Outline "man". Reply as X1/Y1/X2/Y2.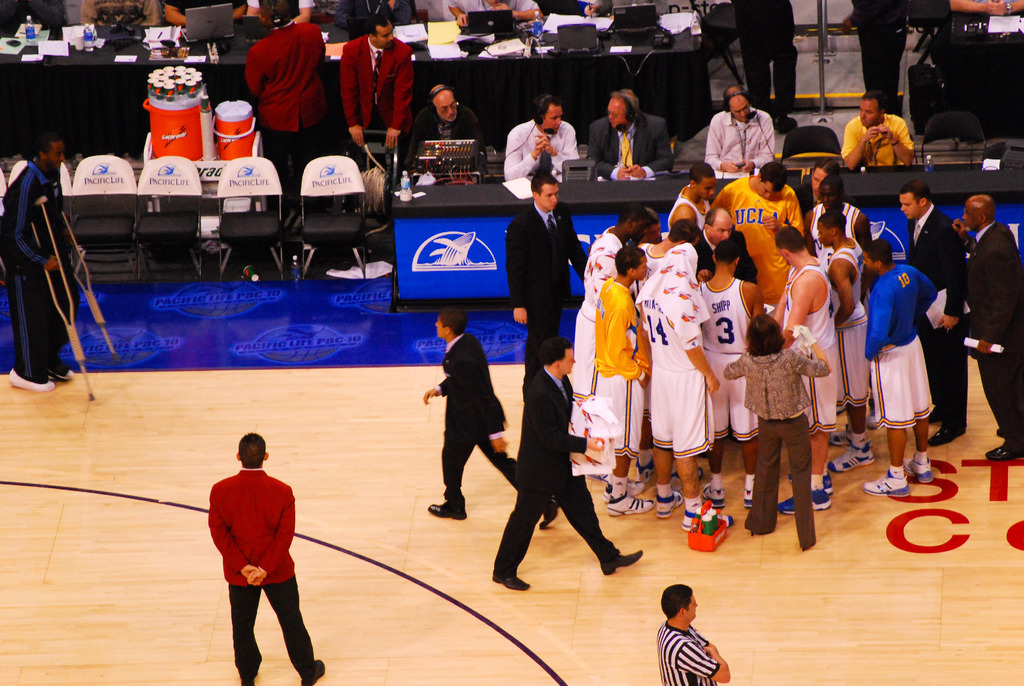
192/426/328/685.
